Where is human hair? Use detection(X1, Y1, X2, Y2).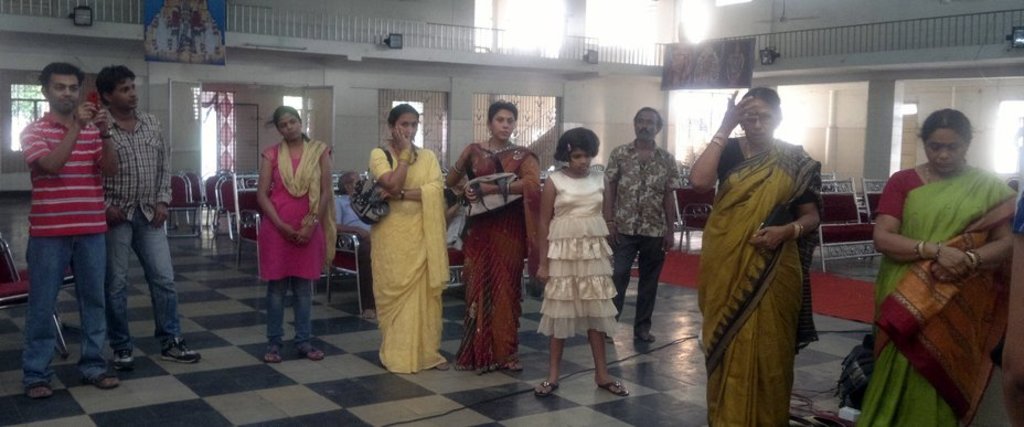
detection(552, 125, 601, 157).
